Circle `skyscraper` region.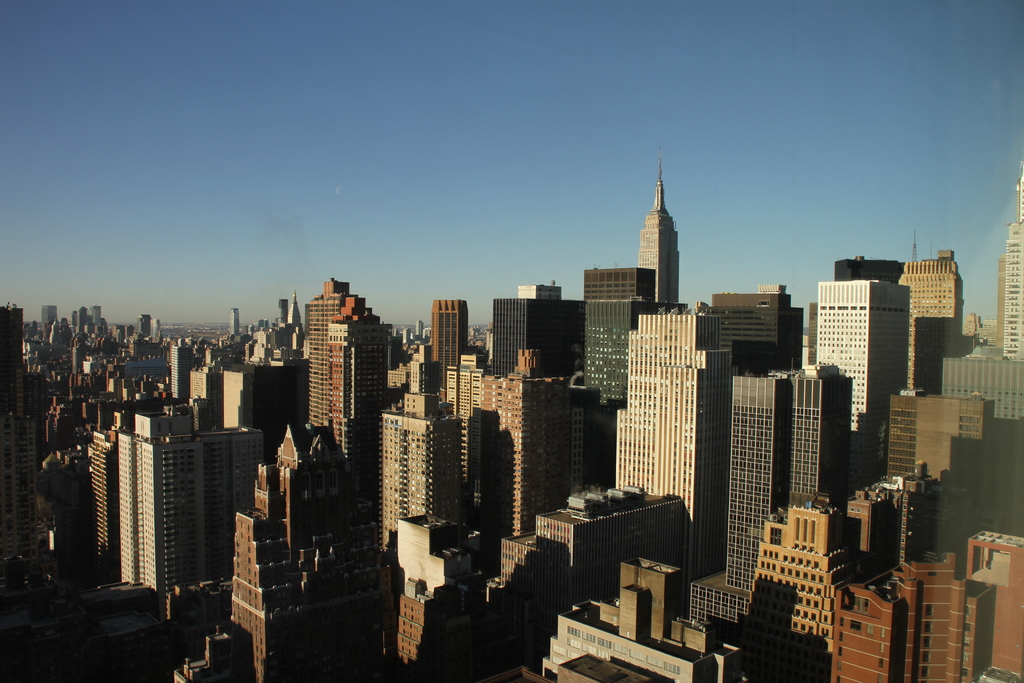
Region: [373,386,463,557].
